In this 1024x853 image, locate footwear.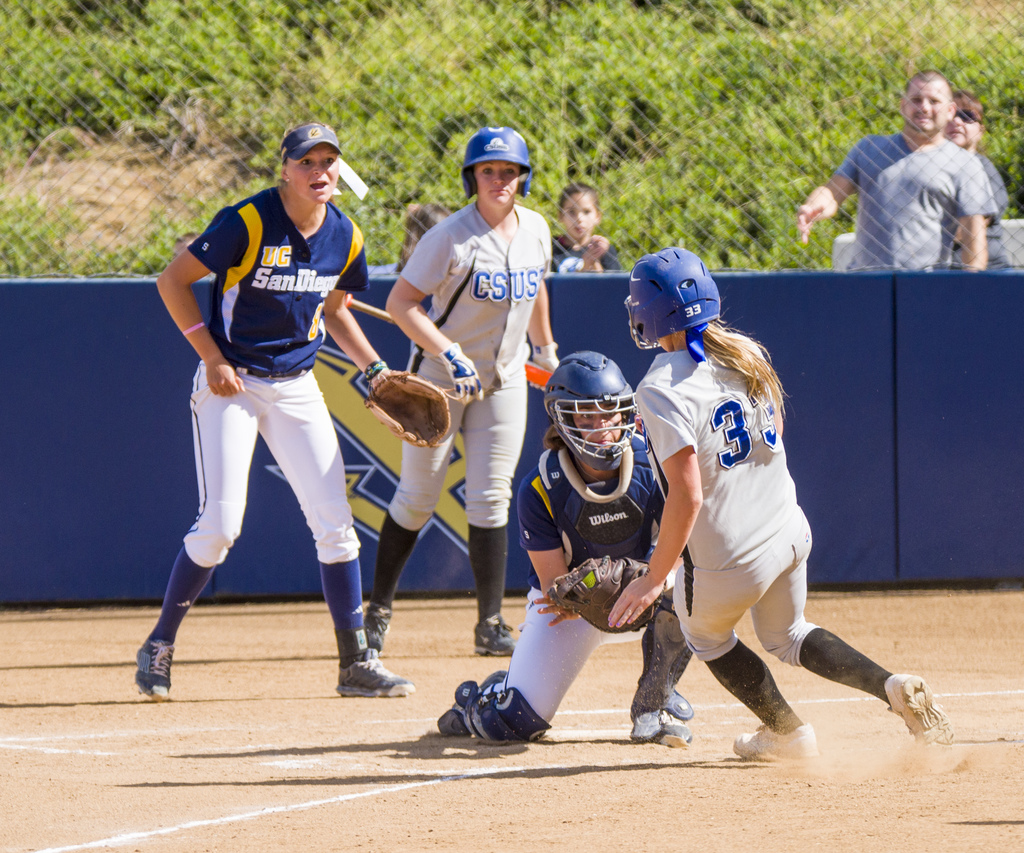
Bounding box: <box>725,717,823,764</box>.
